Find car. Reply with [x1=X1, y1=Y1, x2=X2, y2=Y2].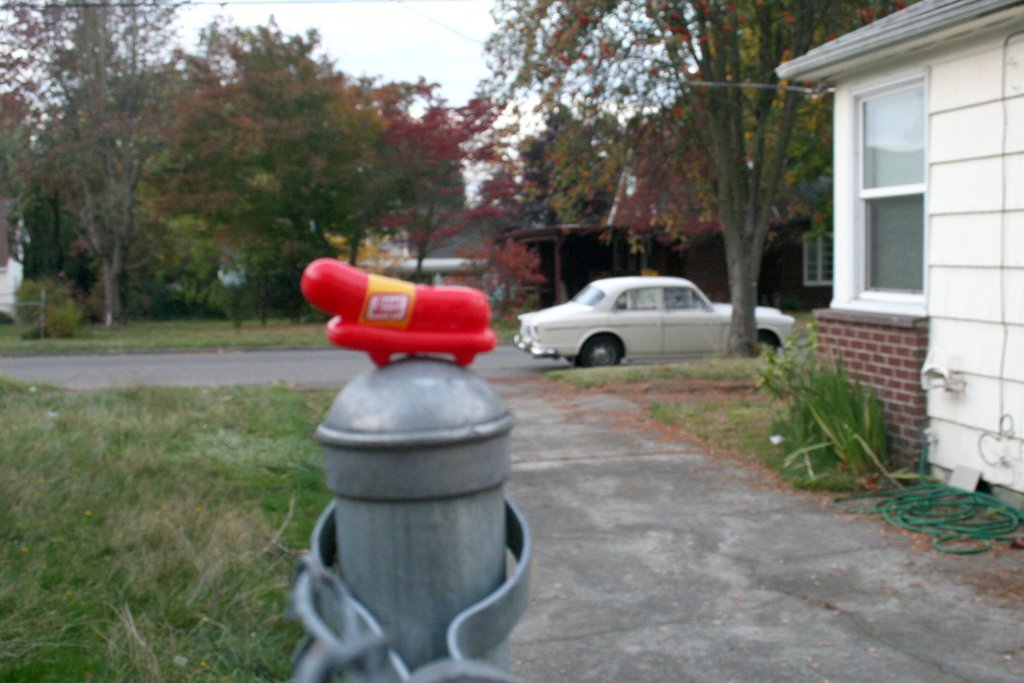
[x1=514, y1=277, x2=796, y2=368].
